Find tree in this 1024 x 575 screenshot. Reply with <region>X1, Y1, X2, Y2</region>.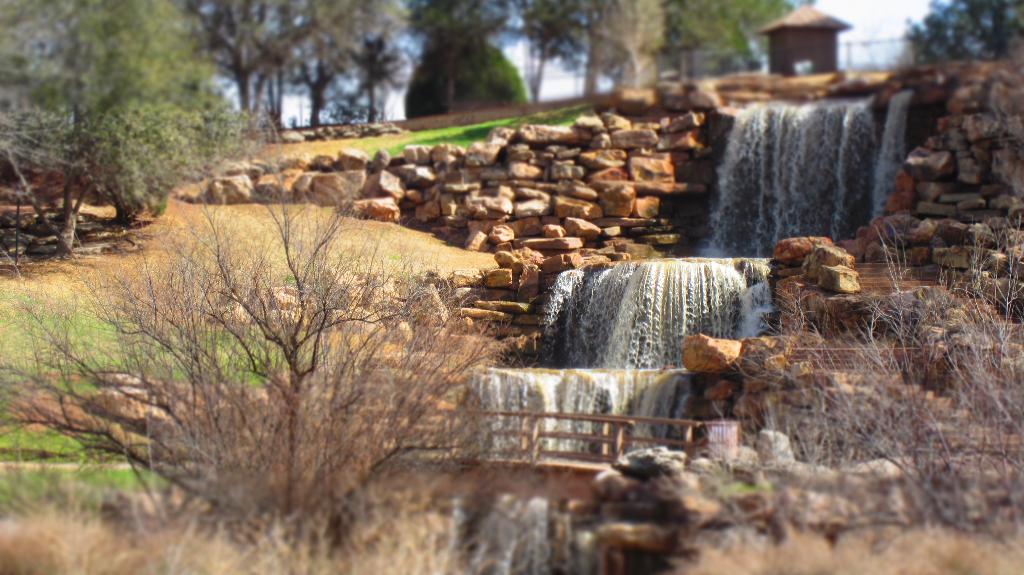
<region>521, 0, 656, 88</region>.
